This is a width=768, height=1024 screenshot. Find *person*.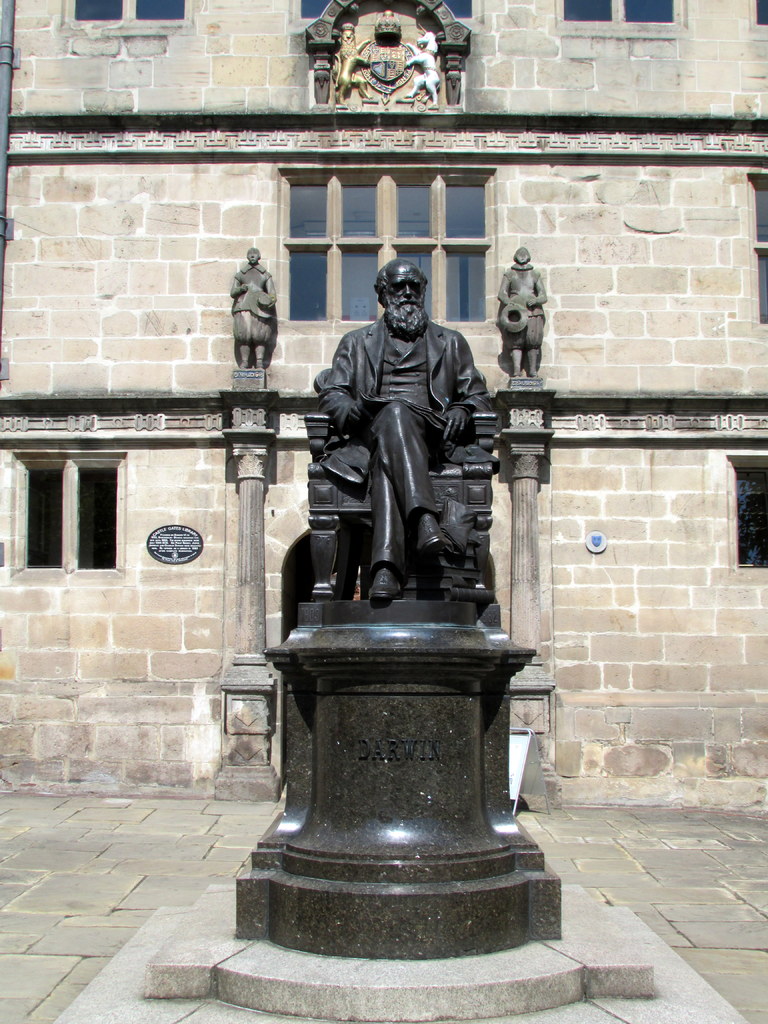
Bounding box: box(312, 254, 495, 623).
